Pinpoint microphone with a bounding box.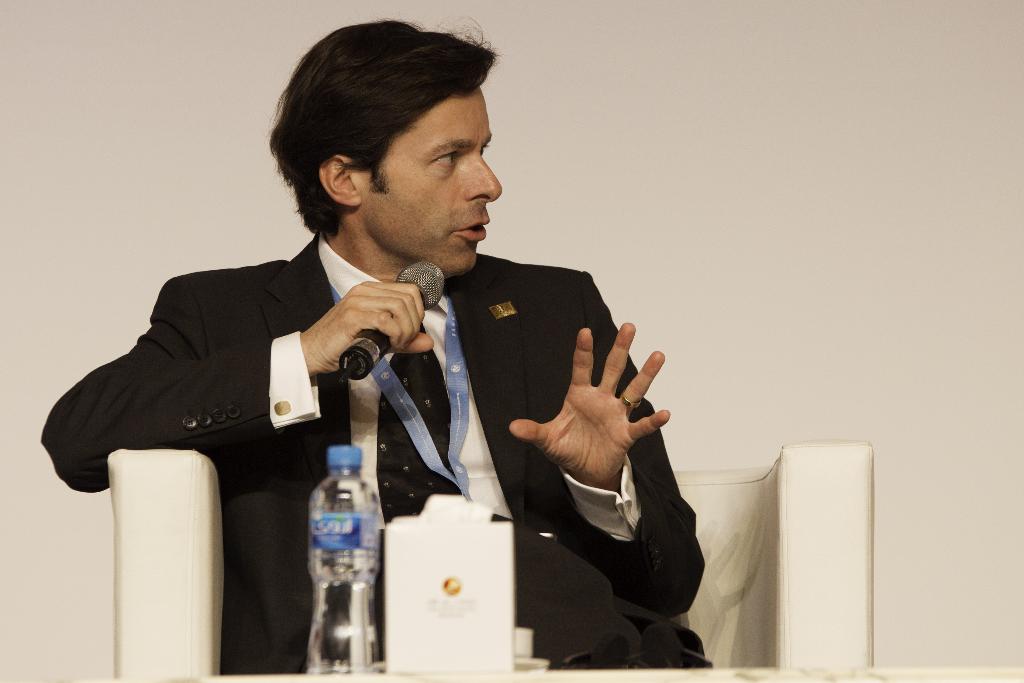
<box>338,260,445,387</box>.
